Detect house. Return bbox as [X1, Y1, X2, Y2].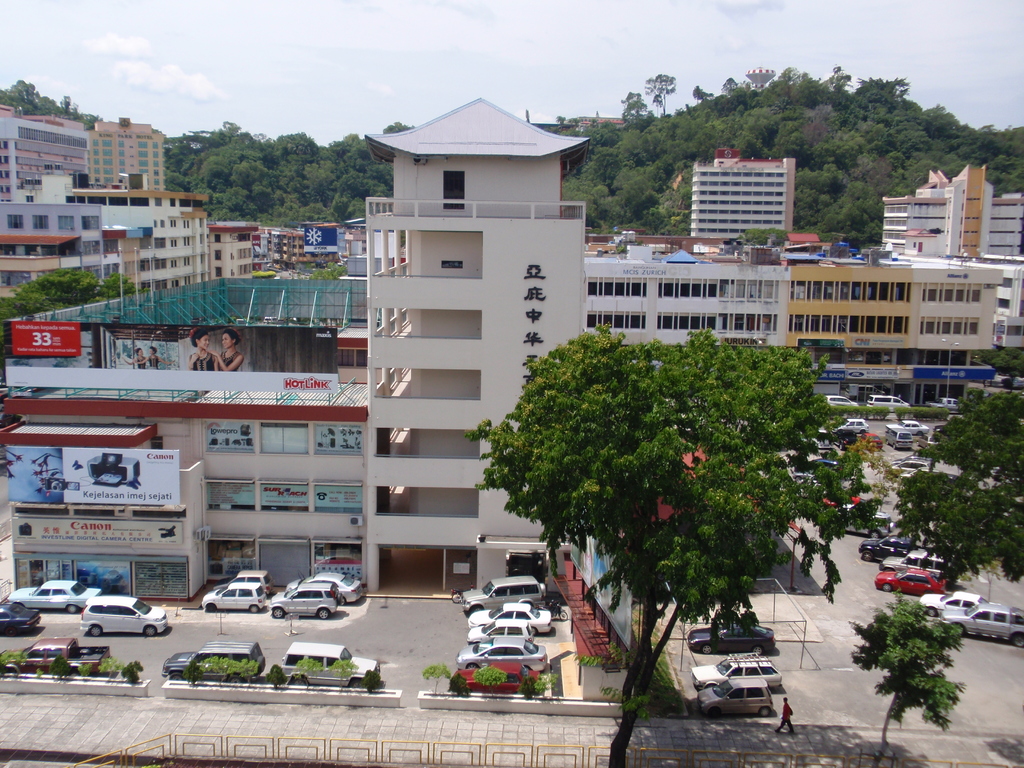
[83, 173, 205, 297].
